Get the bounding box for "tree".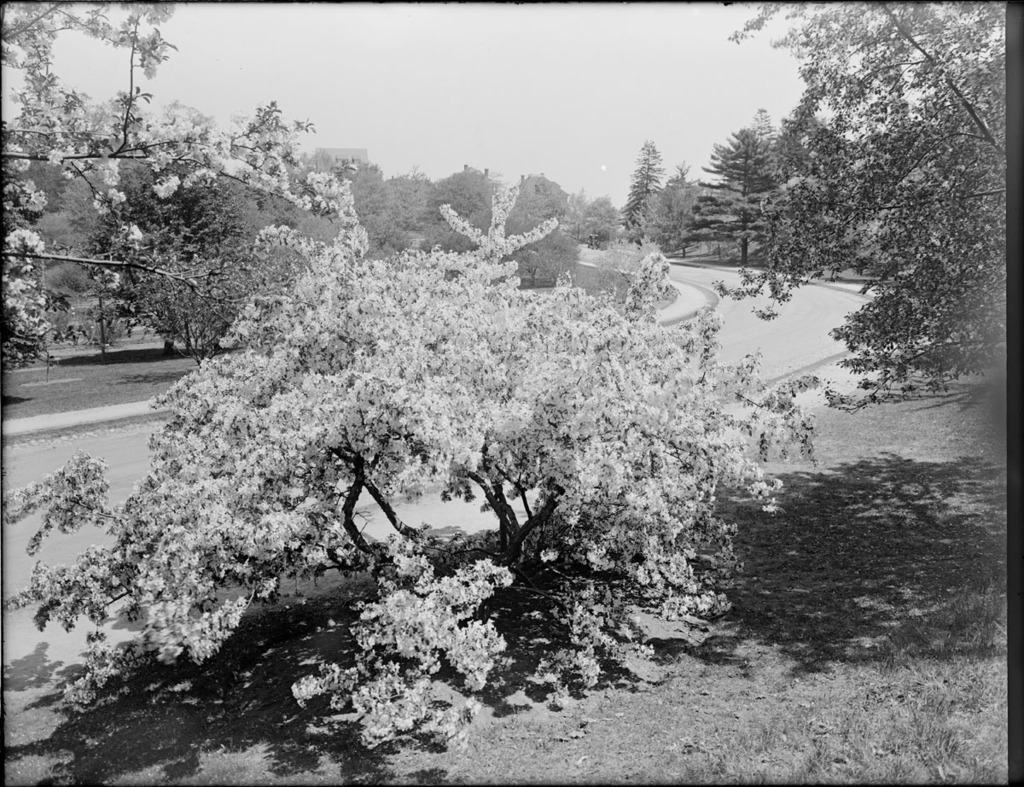
BBox(0, 214, 802, 734).
